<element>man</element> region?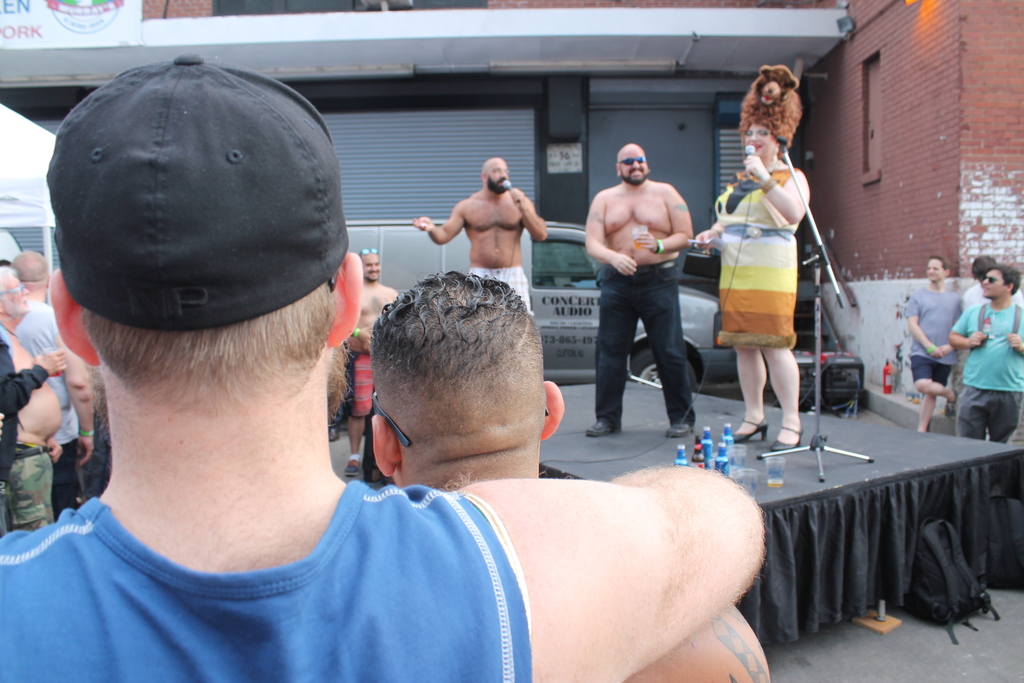
(0, 52, 766, 682)
